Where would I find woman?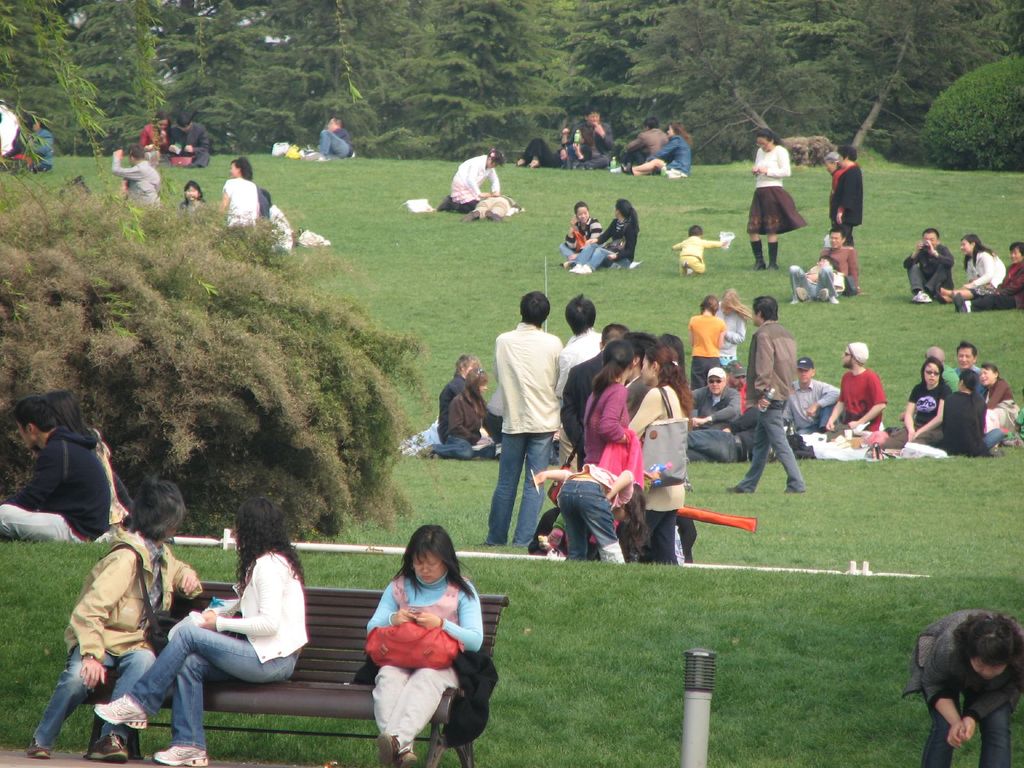
At box(717, 287, 756, 368).
